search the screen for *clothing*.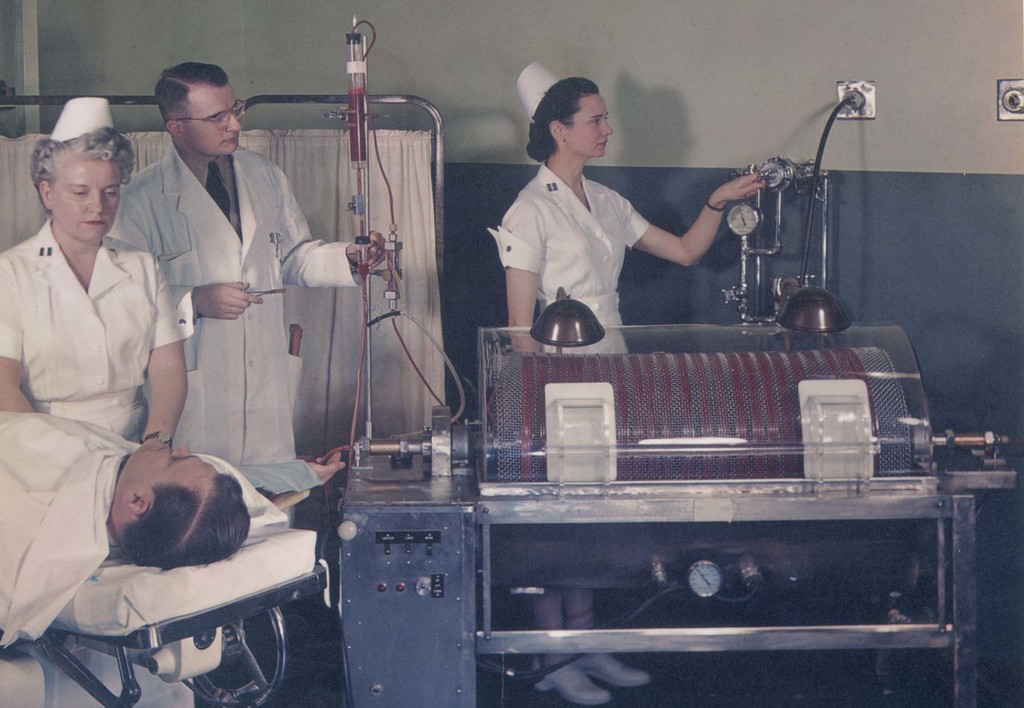
Found at (473, 159, 649, 584).
